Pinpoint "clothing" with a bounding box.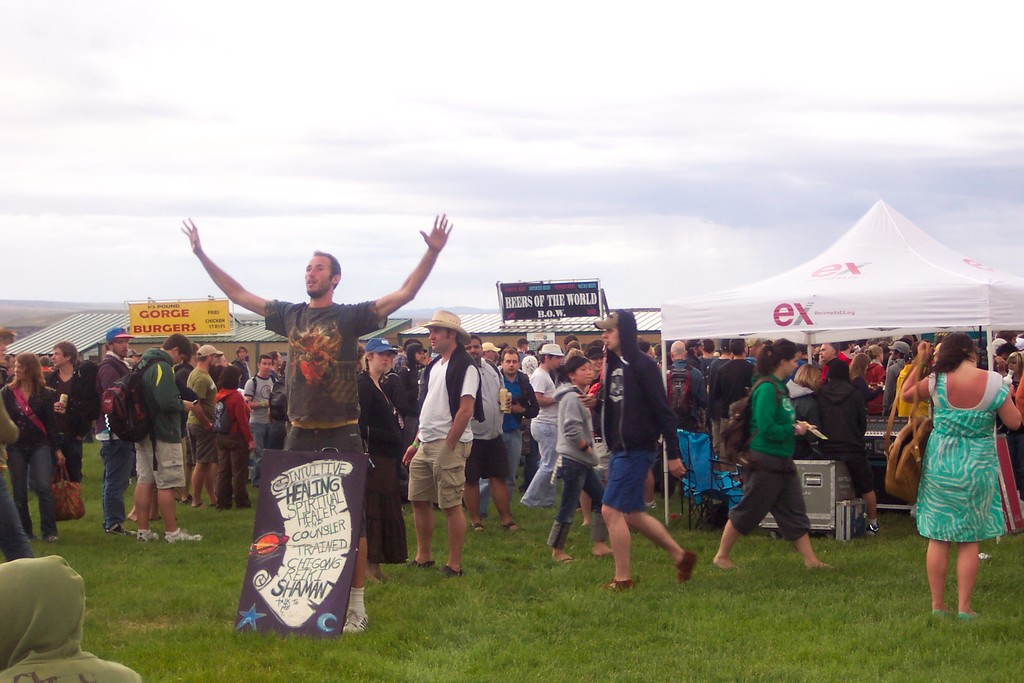
267:299:385:424.
